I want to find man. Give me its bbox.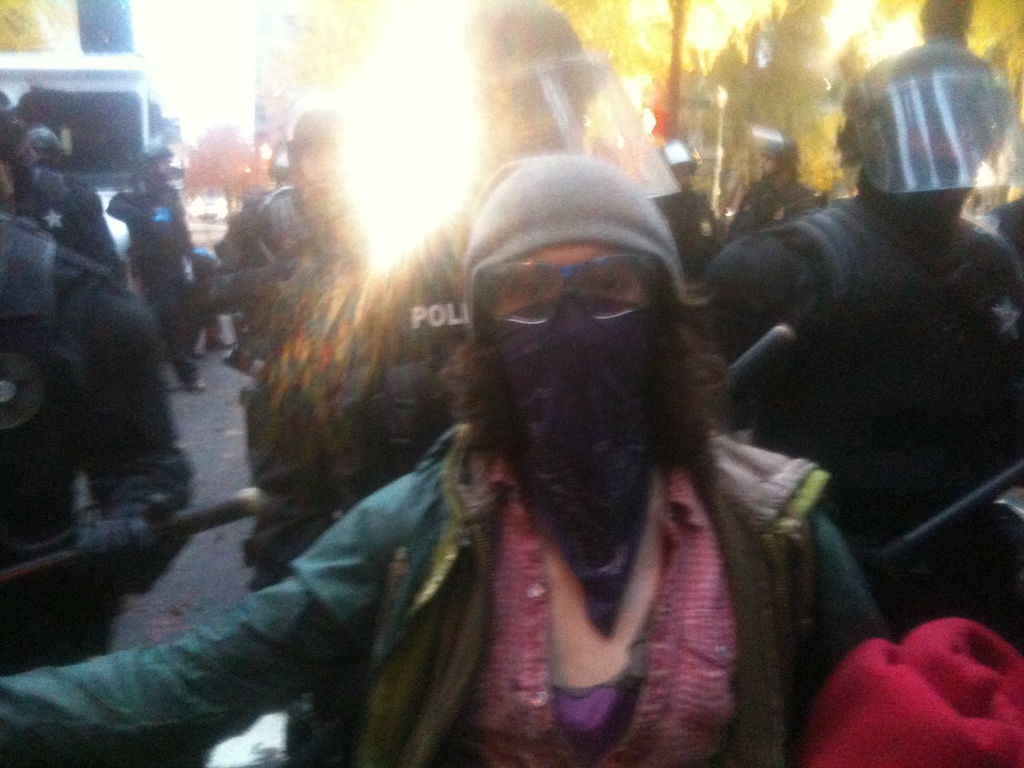
(left=0, top=198, right=189, bottom=673).
